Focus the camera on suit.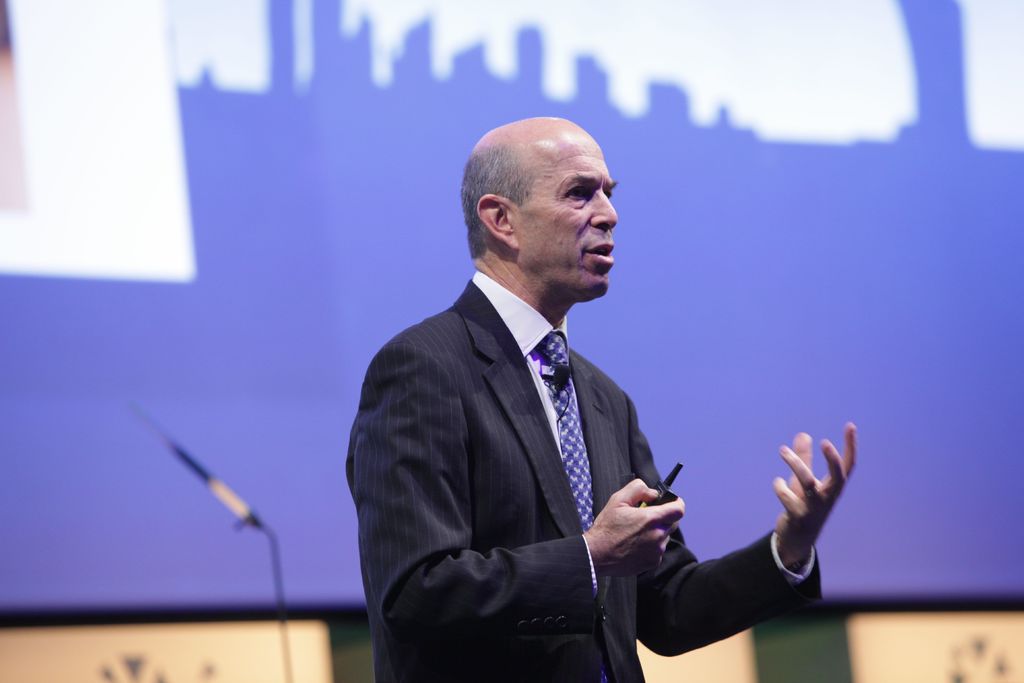
Focus region: box=[346, 126, 797, 636].
